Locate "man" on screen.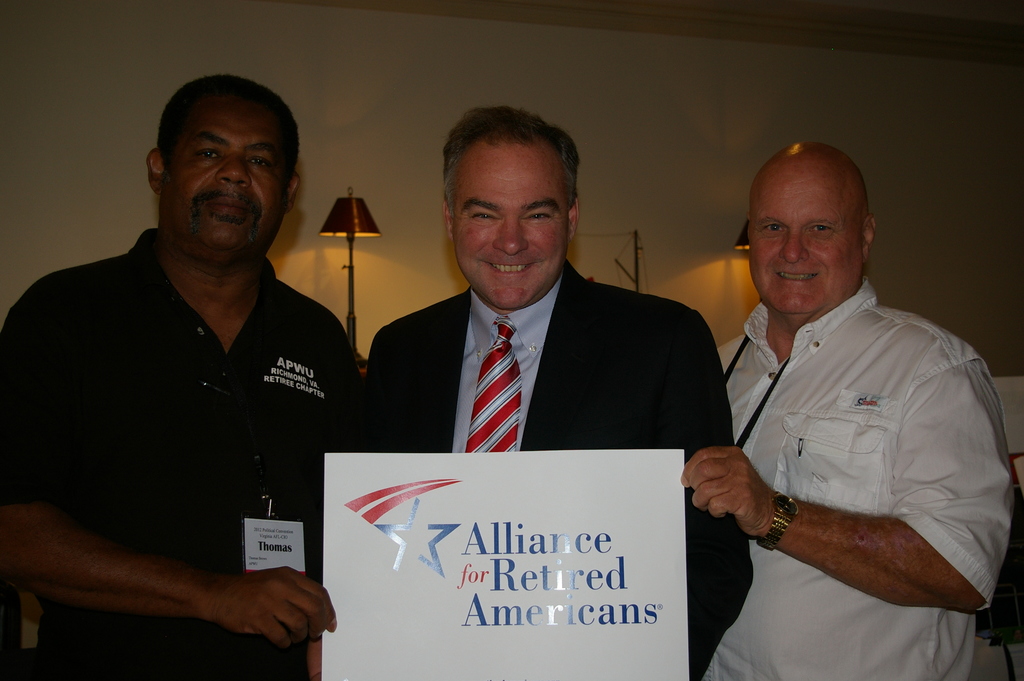
On screen at box=[686, 127, 1002, 666].
